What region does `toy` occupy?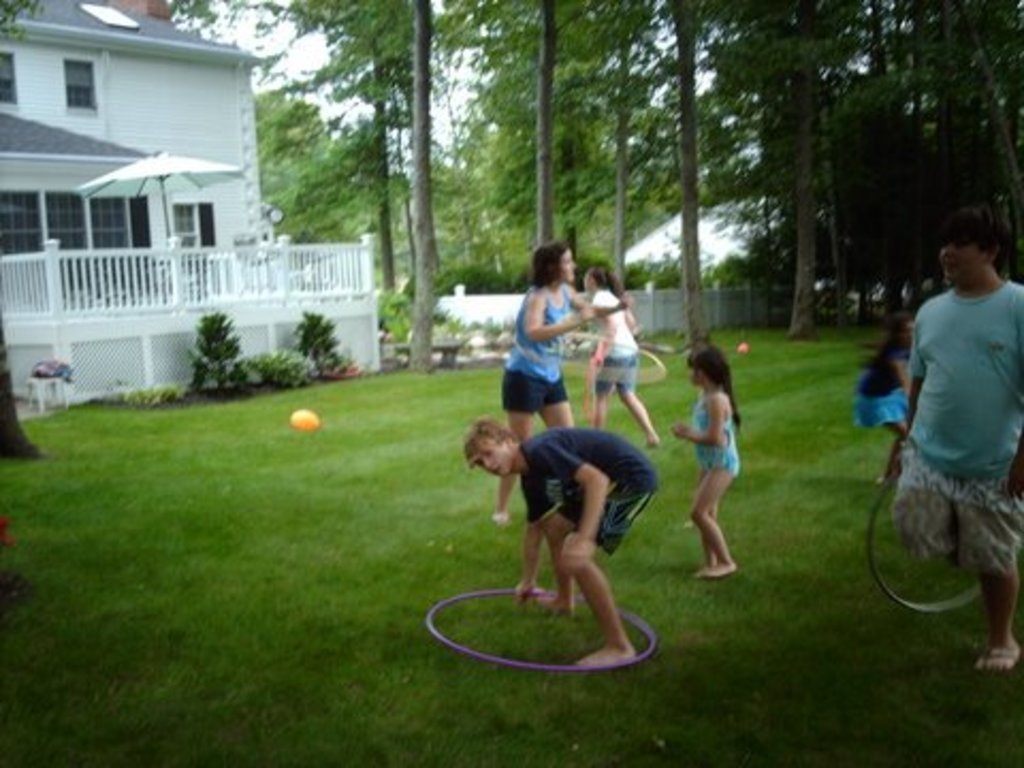
box(427, 587, 655, 672).
